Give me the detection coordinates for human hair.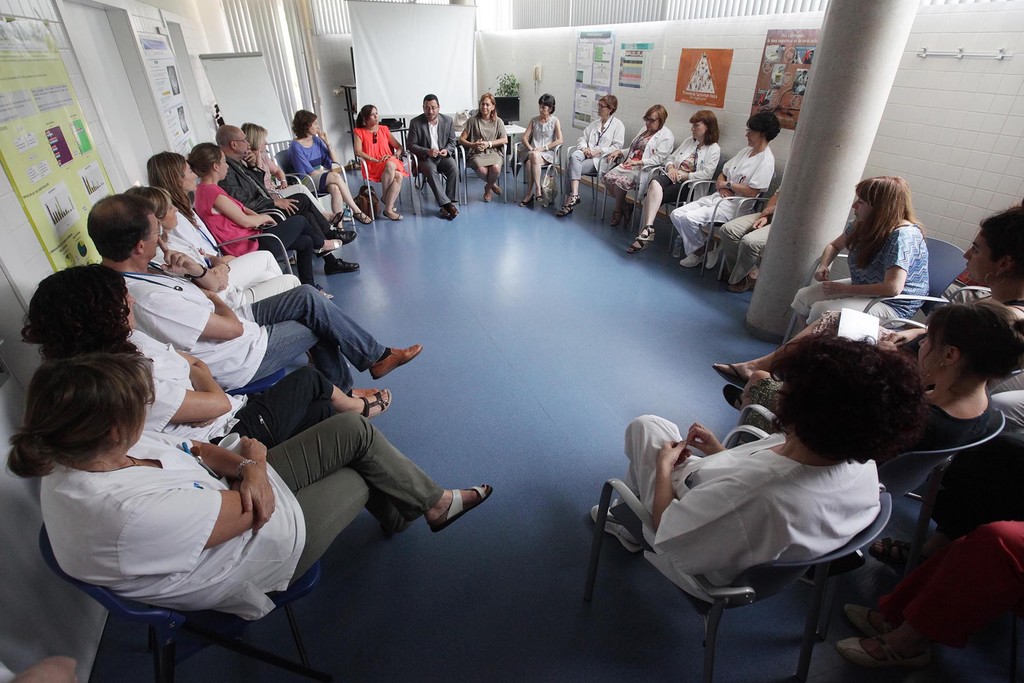
(689,109,720,145).
